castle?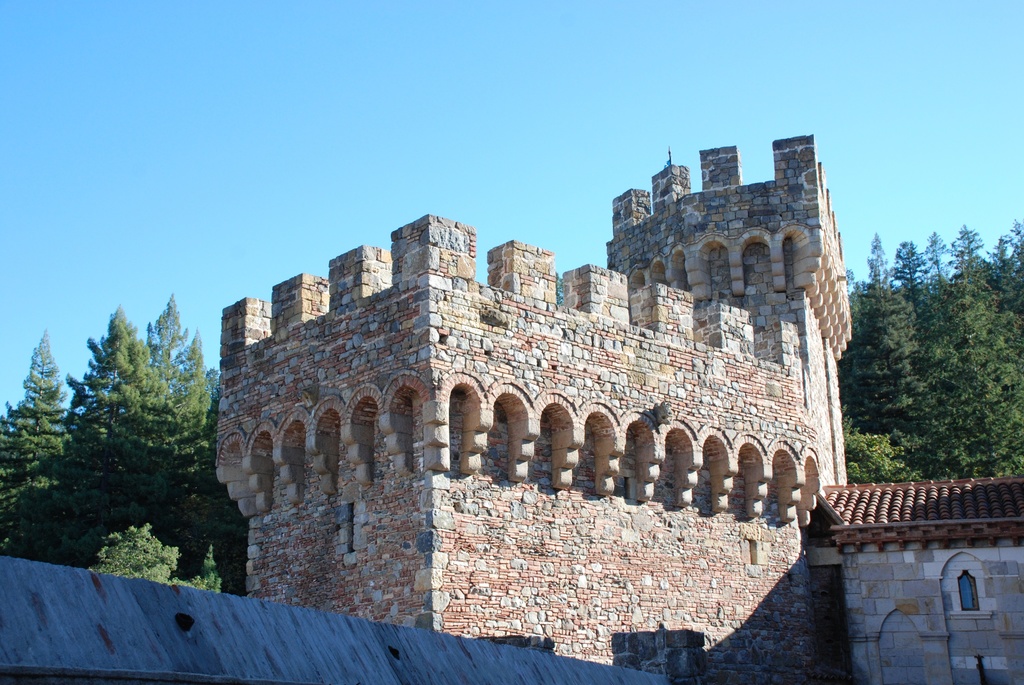
<bbox>205, 107, 858, 654</bbox>
